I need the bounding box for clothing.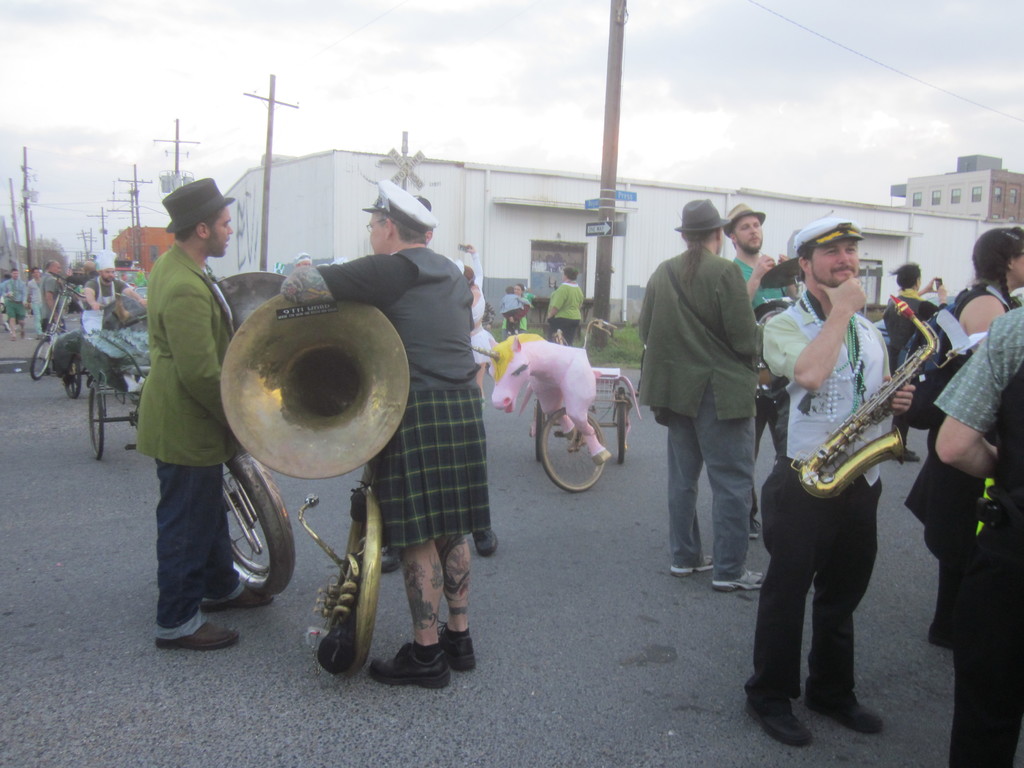
Here it is: pyautogui.locateOnScreen(0, 277, 27, 318).
